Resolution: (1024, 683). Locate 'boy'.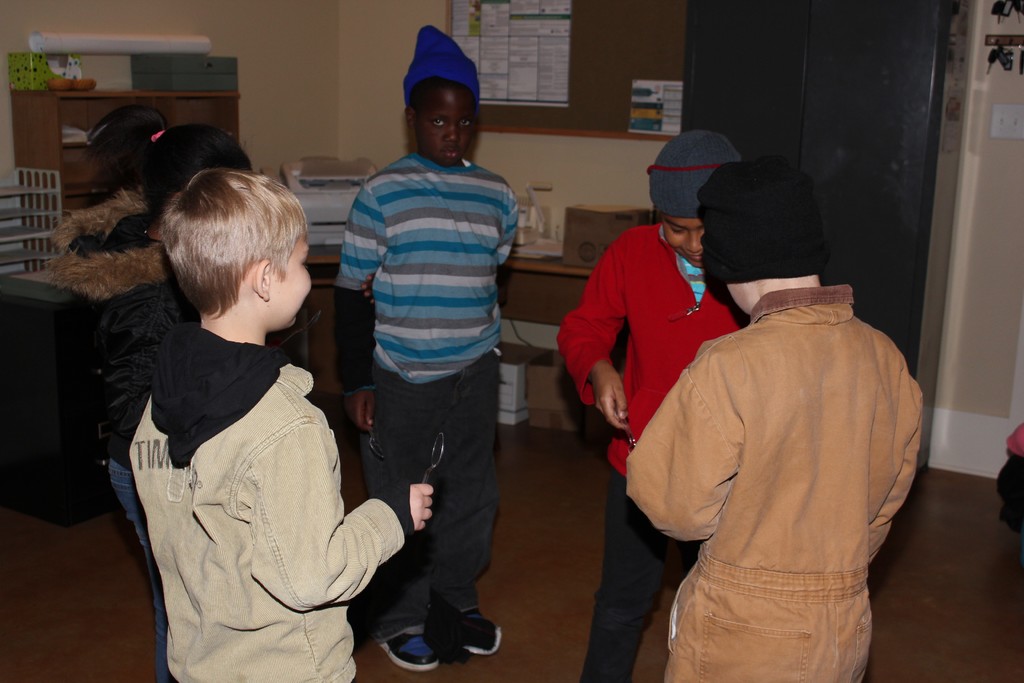
detection(127, 166, 438, 682).
